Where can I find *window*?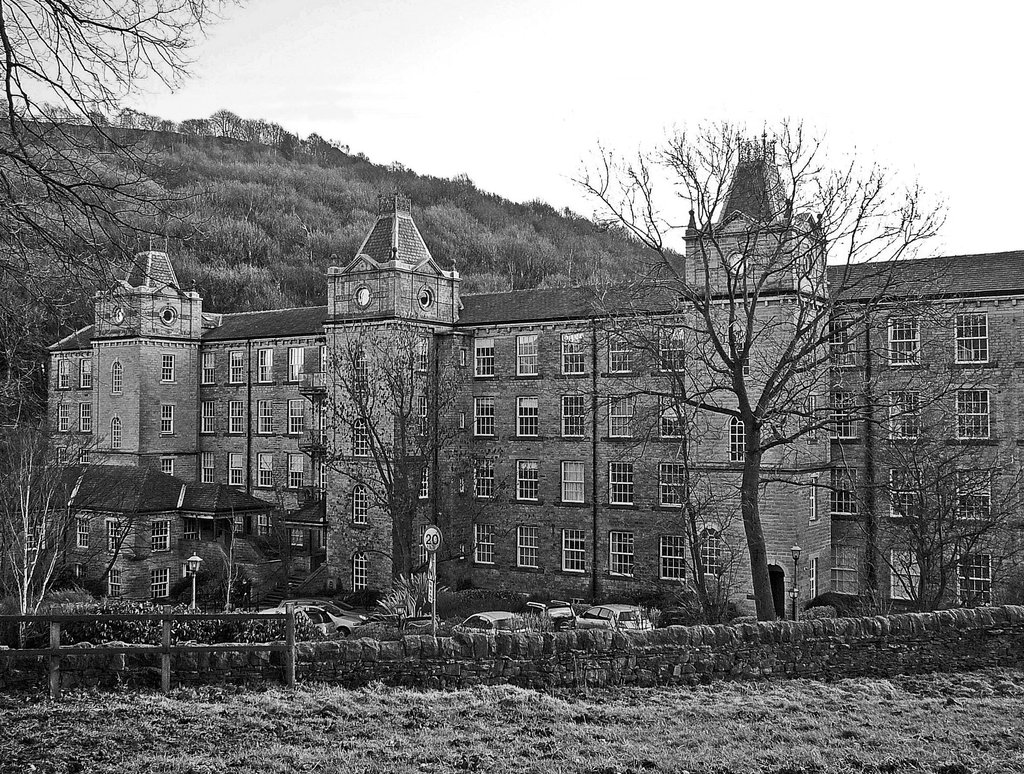
You can find it at [56,446,68,462].
